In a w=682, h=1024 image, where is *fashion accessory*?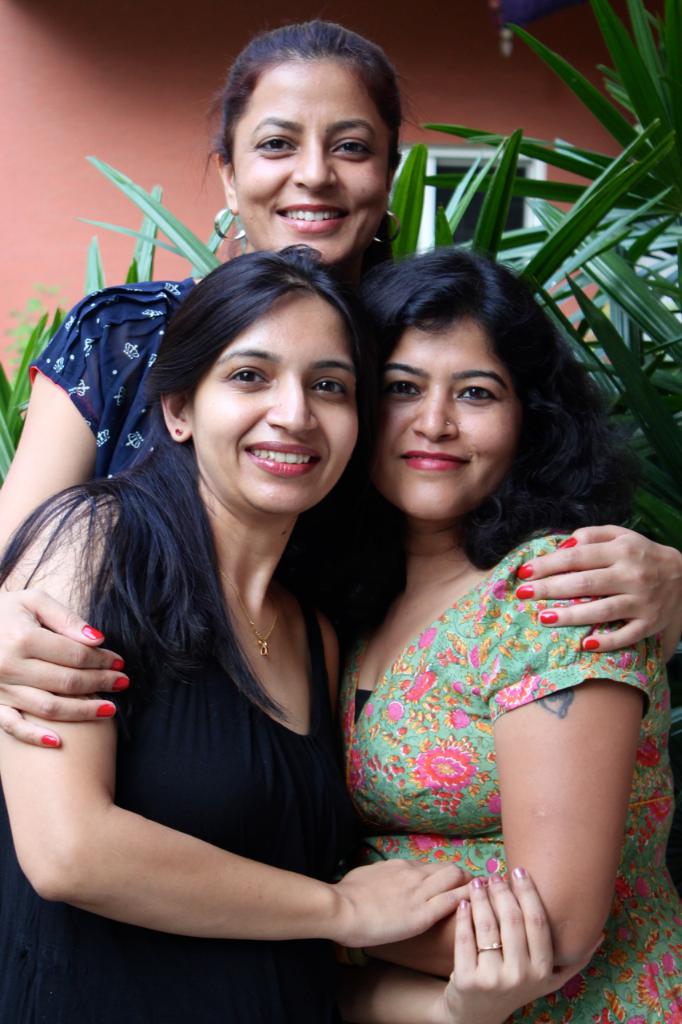
locate(544, 612, 555, 626).
